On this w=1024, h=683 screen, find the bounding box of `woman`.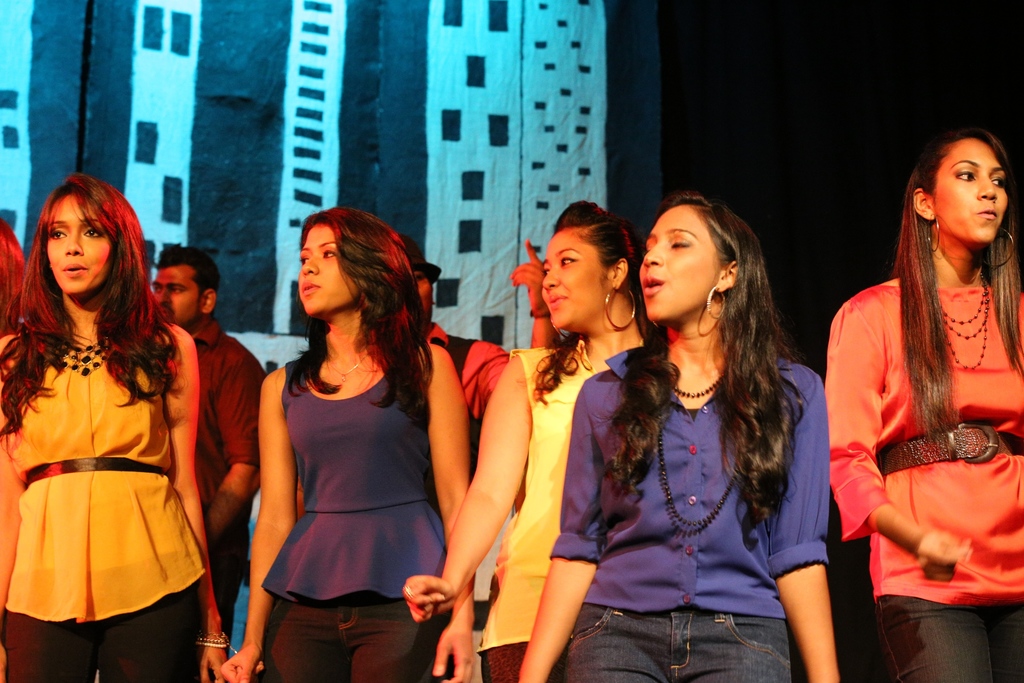
Bounding box: box(509, 190, 852, 682).
